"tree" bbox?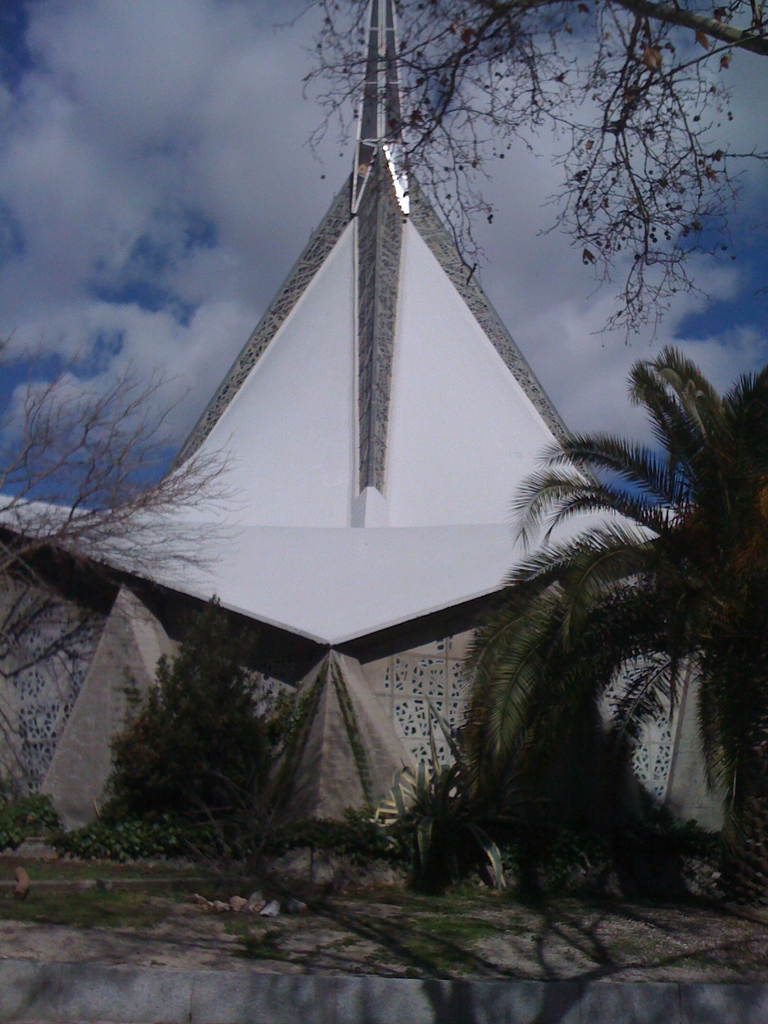
bbox=[445, 339, 767, 920]
